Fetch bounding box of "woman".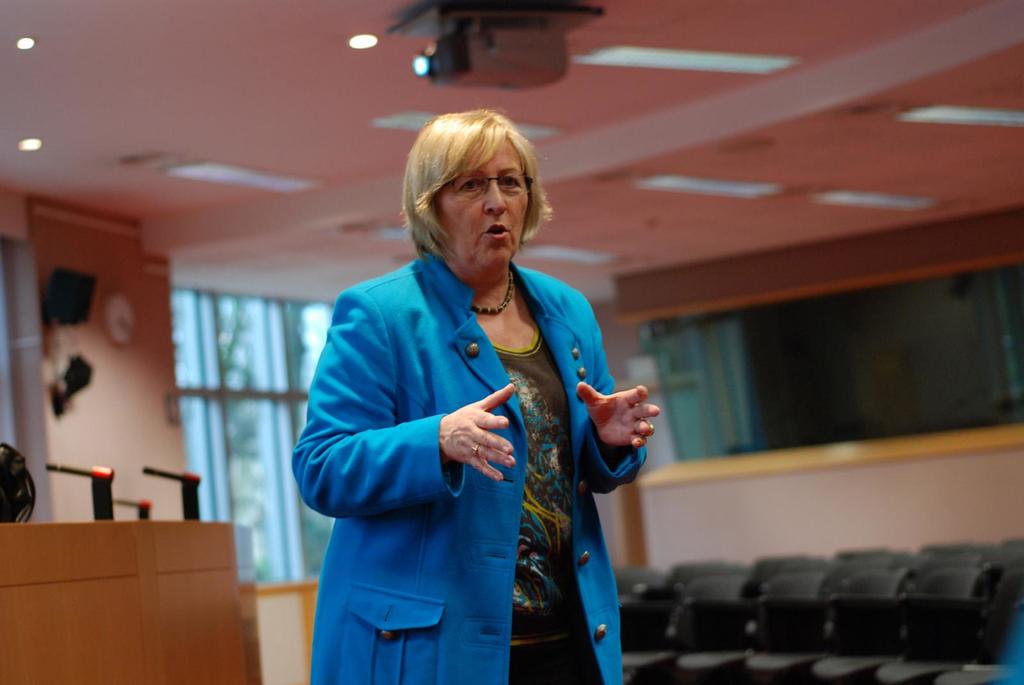
Bbox: {"x1": 292, "y1": 115, "x2": 663, "y2": 672}.
